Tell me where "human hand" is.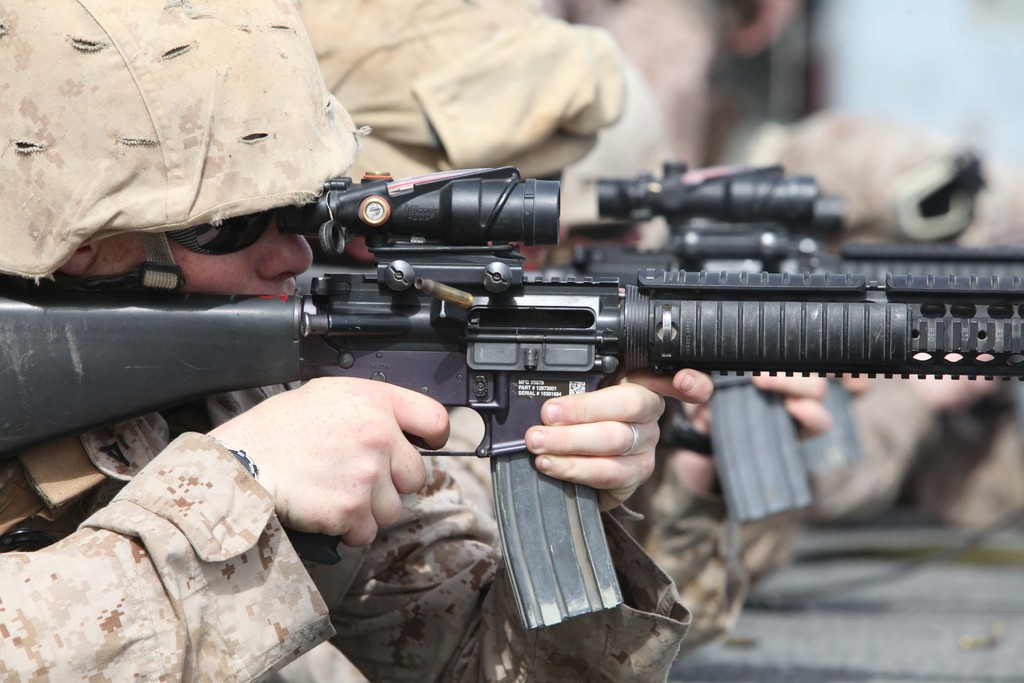
"human hand" is at l=204, t=373, r=452, b=552.
